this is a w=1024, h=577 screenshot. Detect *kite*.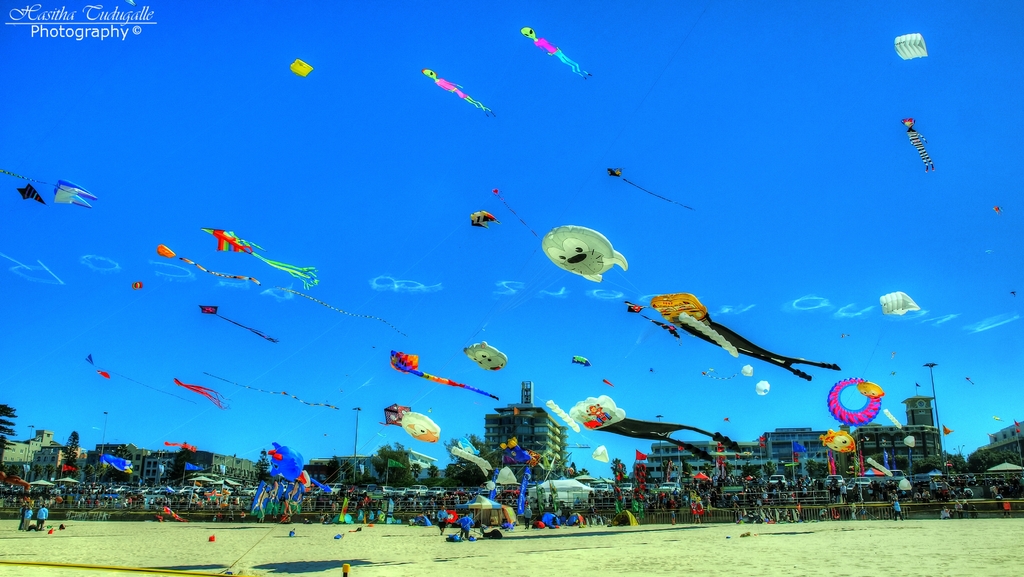
rect(288, 56, 313, 75).
